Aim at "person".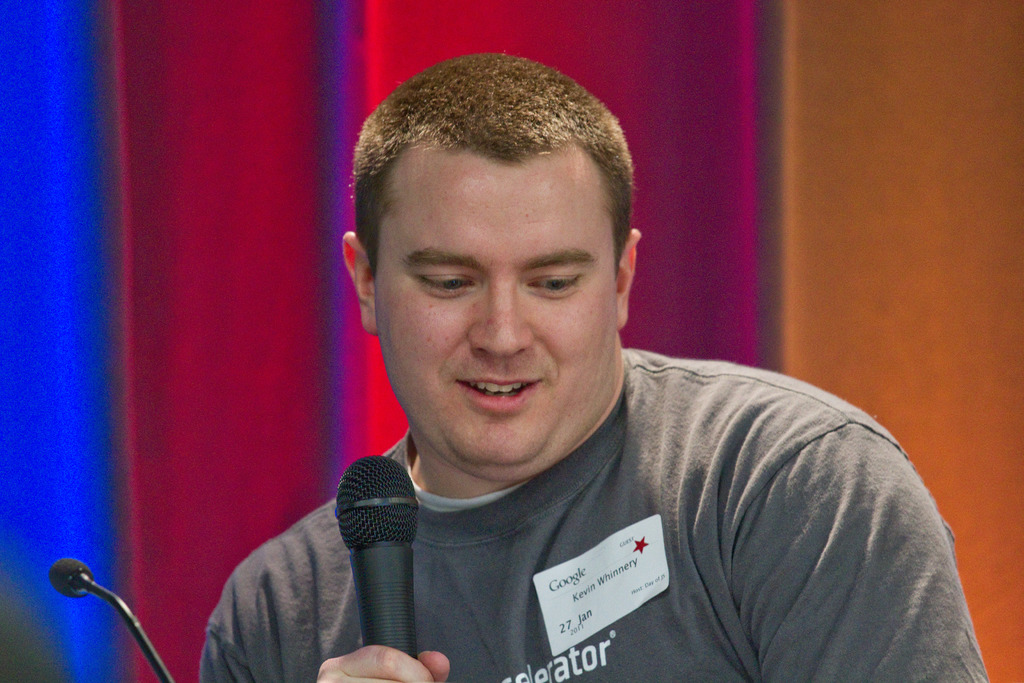
Aimed at bbox(218, 55, 961, 671).
